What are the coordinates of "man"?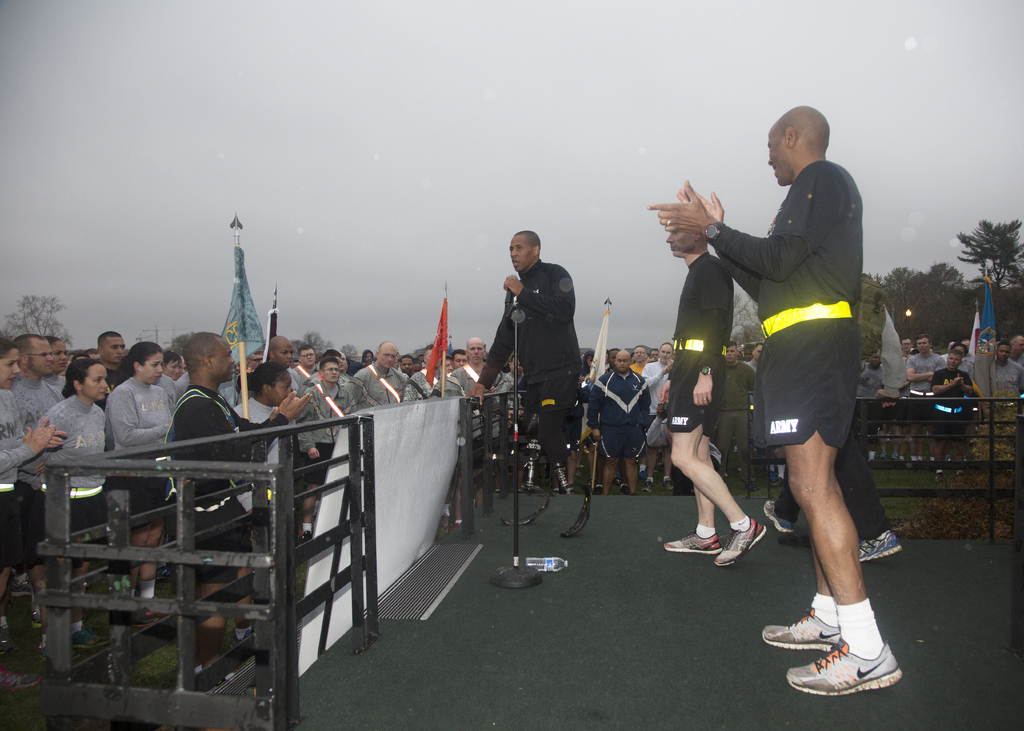
rect(329, 348, 350, 374).
